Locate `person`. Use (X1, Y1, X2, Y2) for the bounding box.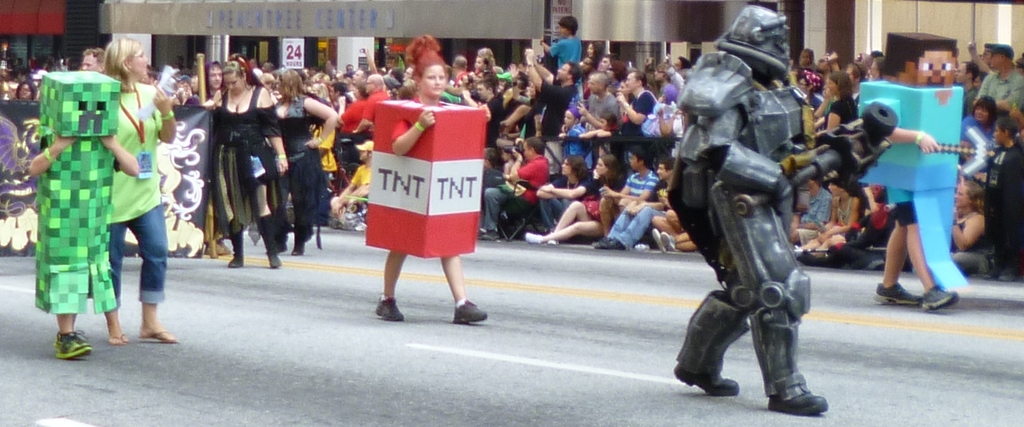
(534, 153, 595, 223).
